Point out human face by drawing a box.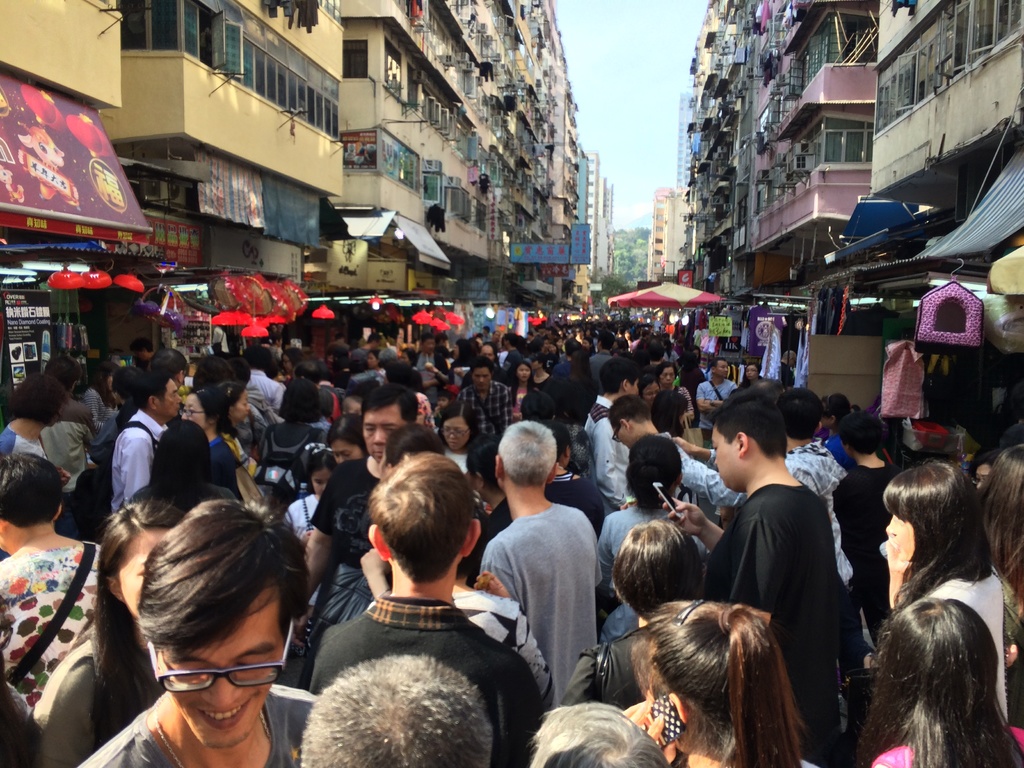
362:401:406:462.
